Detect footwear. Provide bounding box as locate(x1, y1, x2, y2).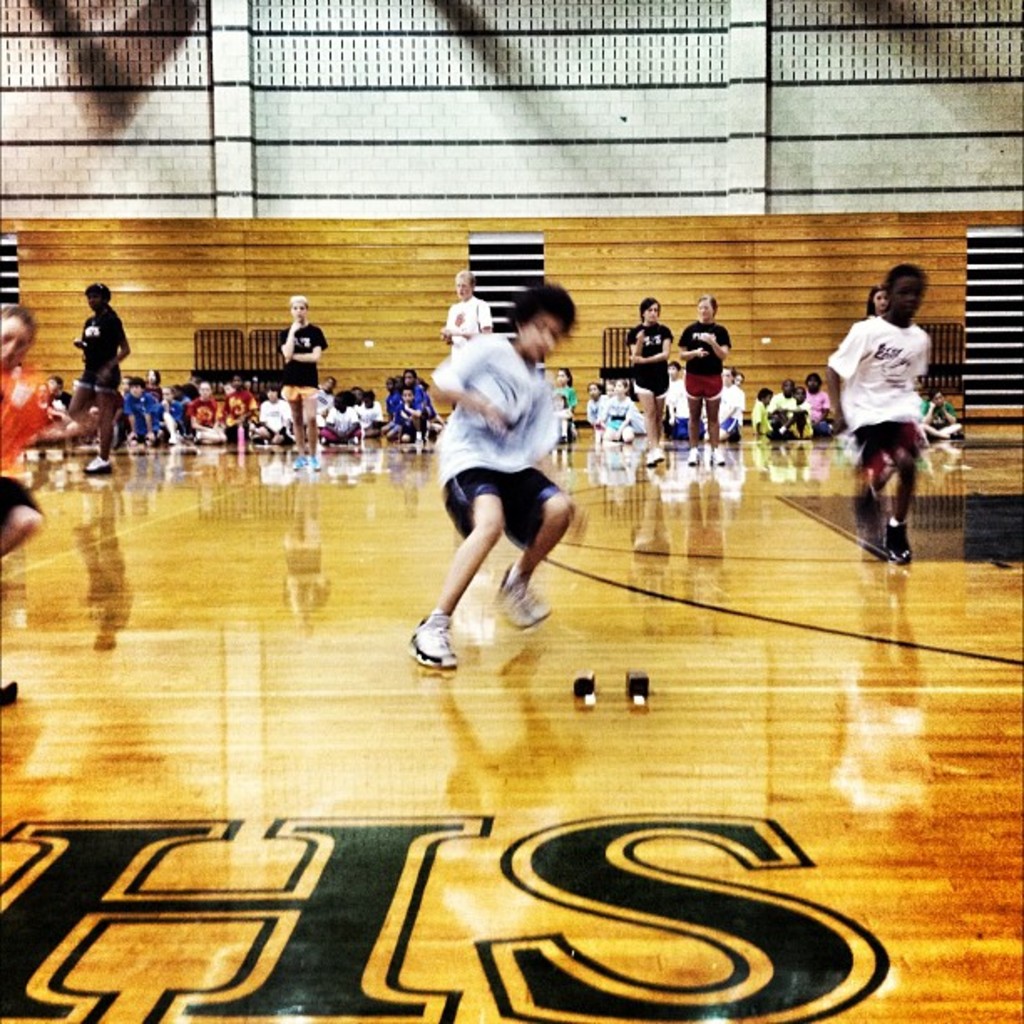
locate(289, 458, 305, 472).
